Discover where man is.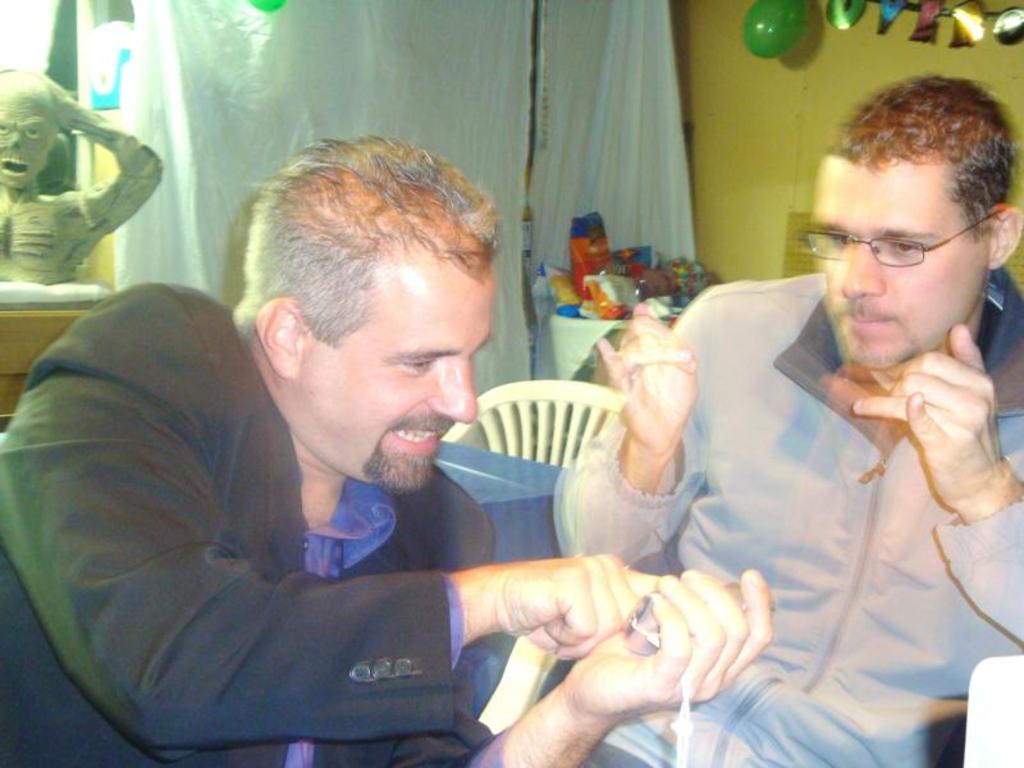
Discovered at 0/131/763/767.
